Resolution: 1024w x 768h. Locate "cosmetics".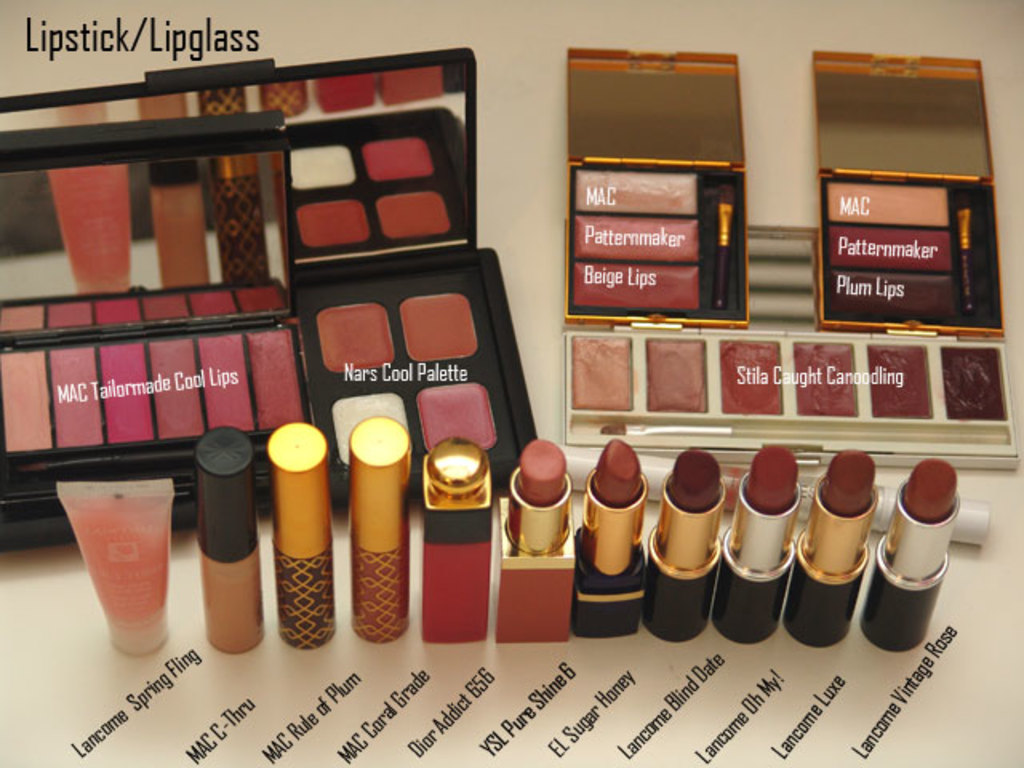
(x1=58, y1=483, x2=170, y2=658).
